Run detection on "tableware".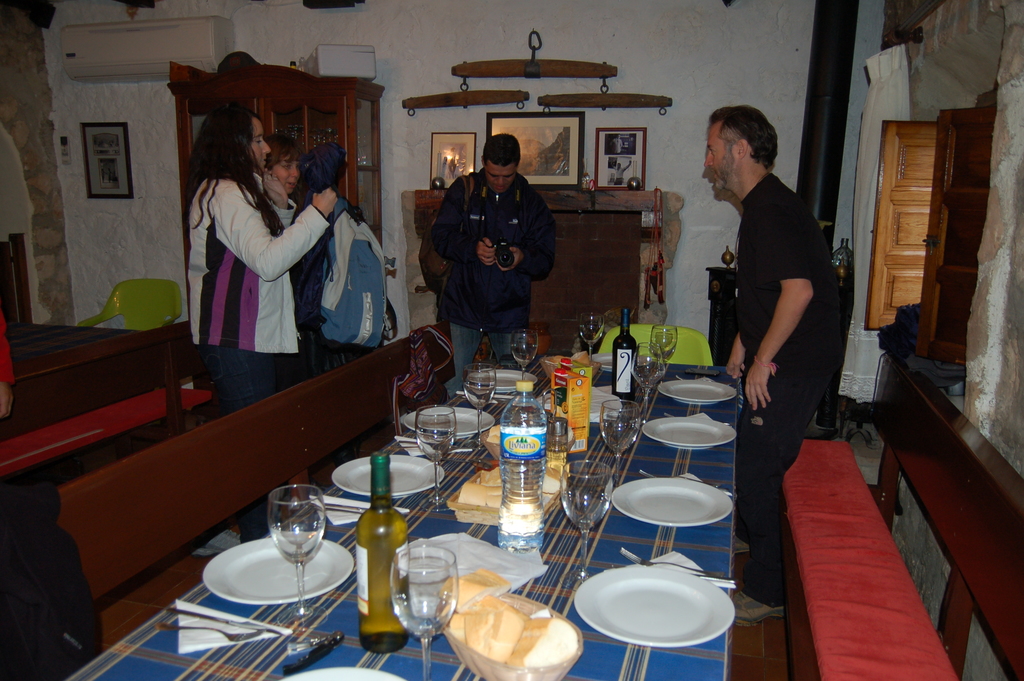
Result: (left=390, top=542, right=461, bottom=680).
